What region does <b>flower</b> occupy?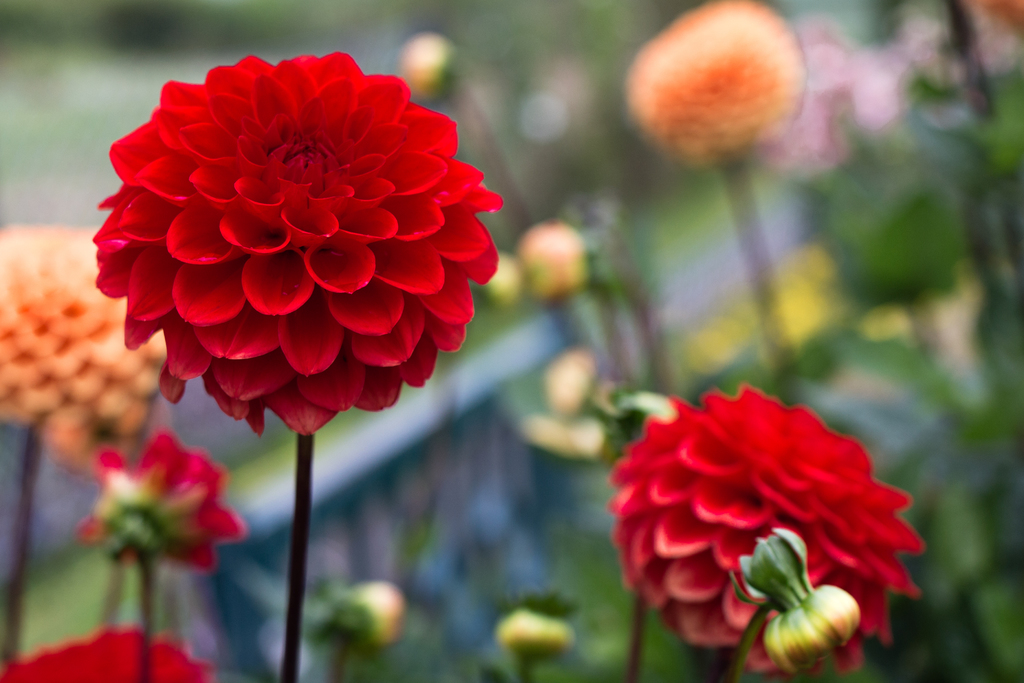
{"left": 0, "top": 226, "right": 173, "bottom": 457}.
